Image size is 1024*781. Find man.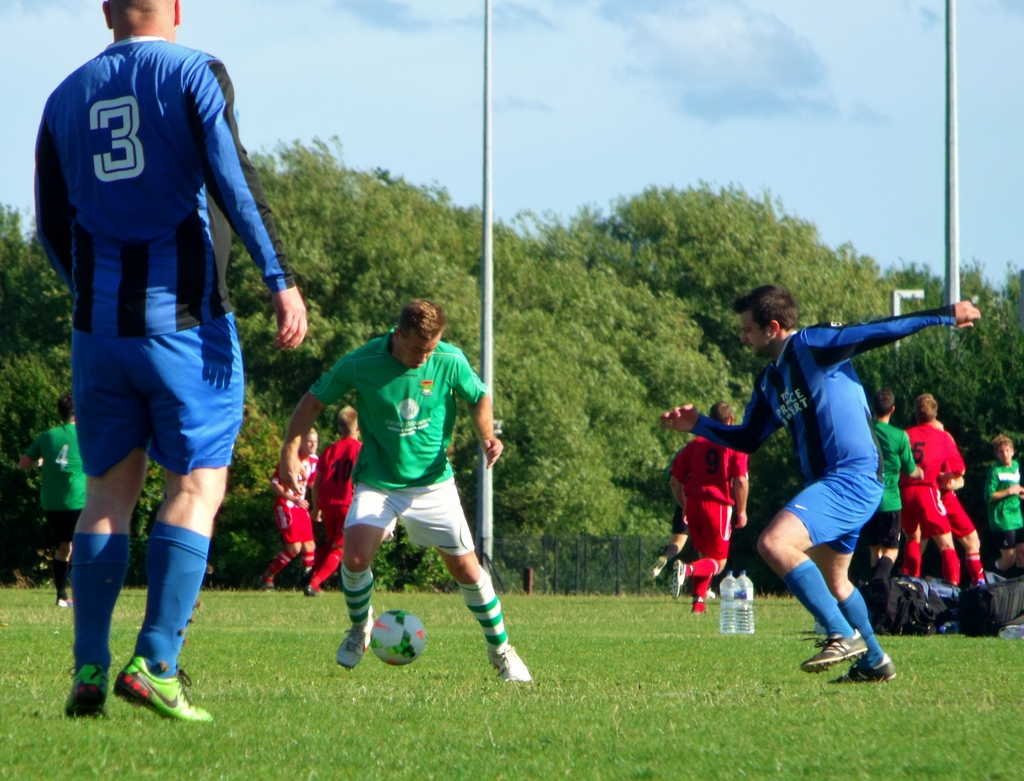
crop(28, 0, 292, 698).
